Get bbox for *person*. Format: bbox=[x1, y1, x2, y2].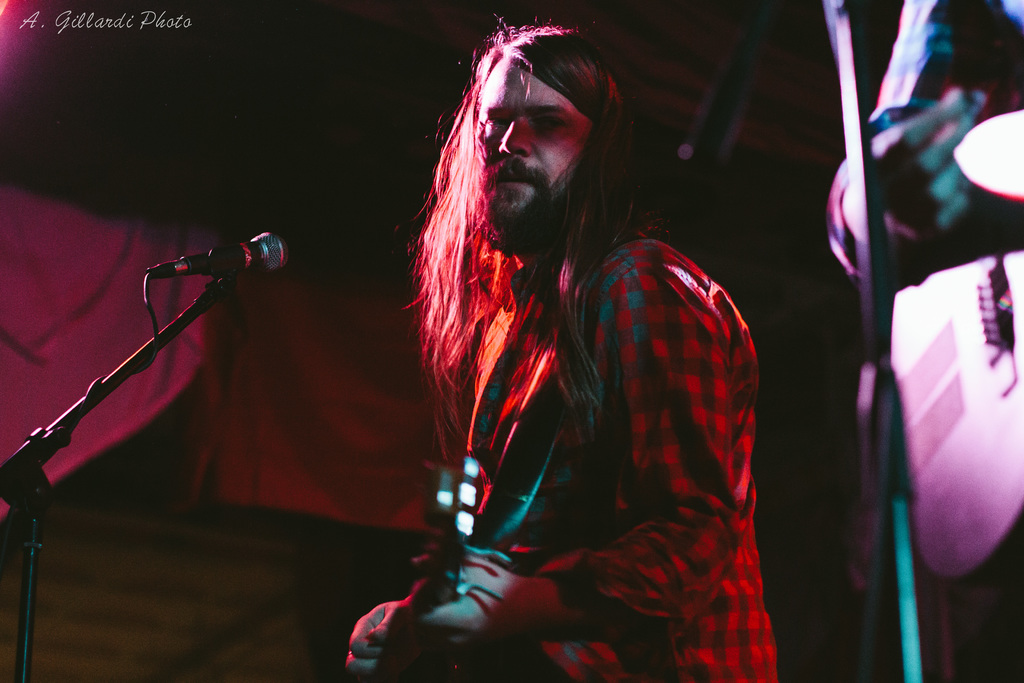
bbox=[823, 0, 1023, 293].
